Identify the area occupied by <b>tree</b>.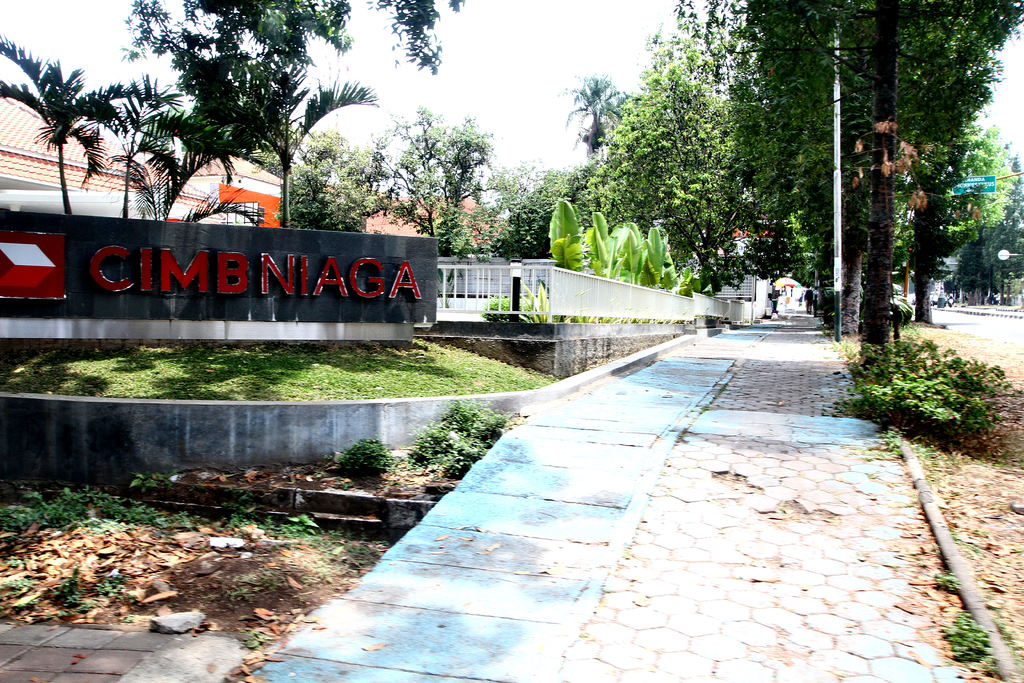
Area: select_region(221, 58, 379, 229).
